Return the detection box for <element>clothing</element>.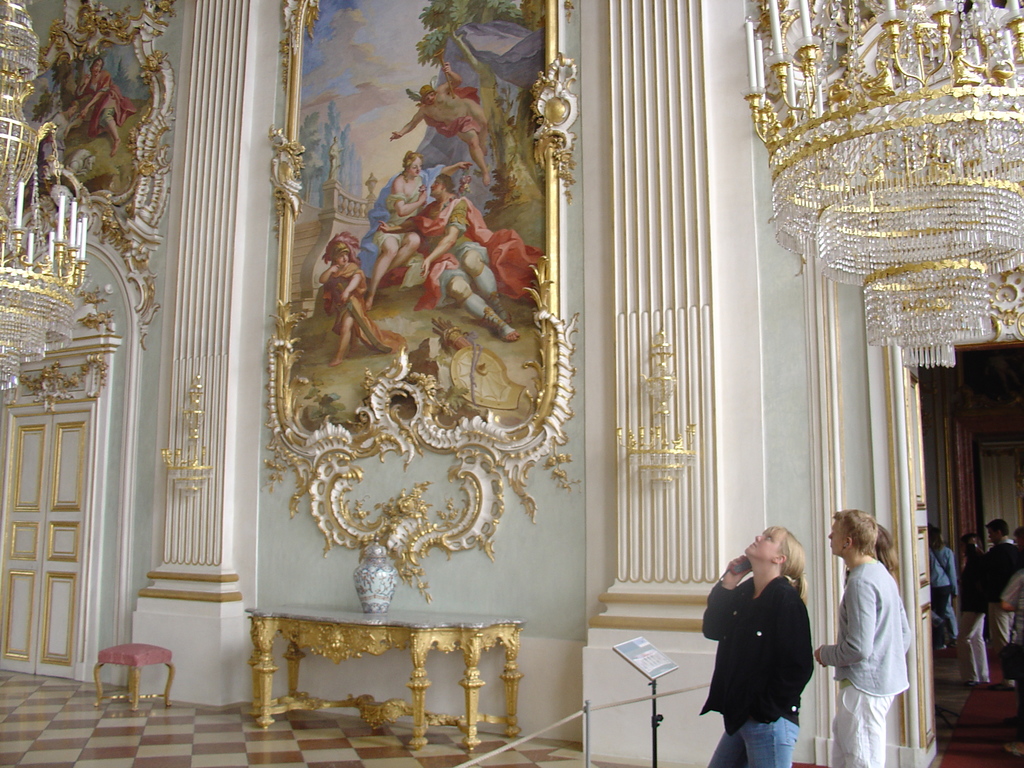
77, 78, 140, 125.
